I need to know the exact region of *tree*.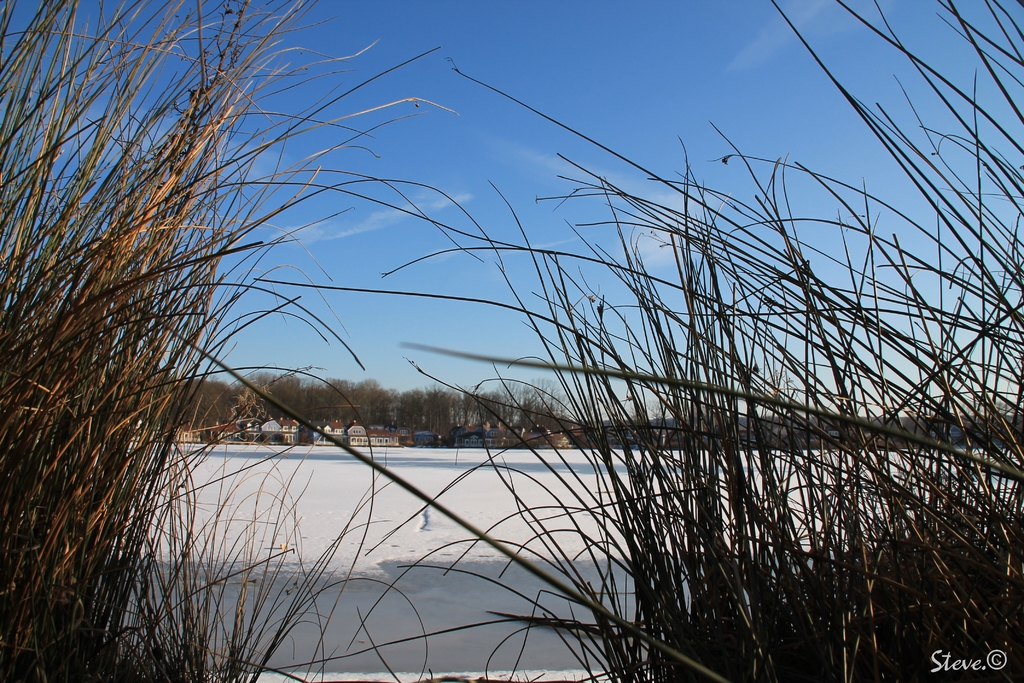
Region: 482/388/504/431.
